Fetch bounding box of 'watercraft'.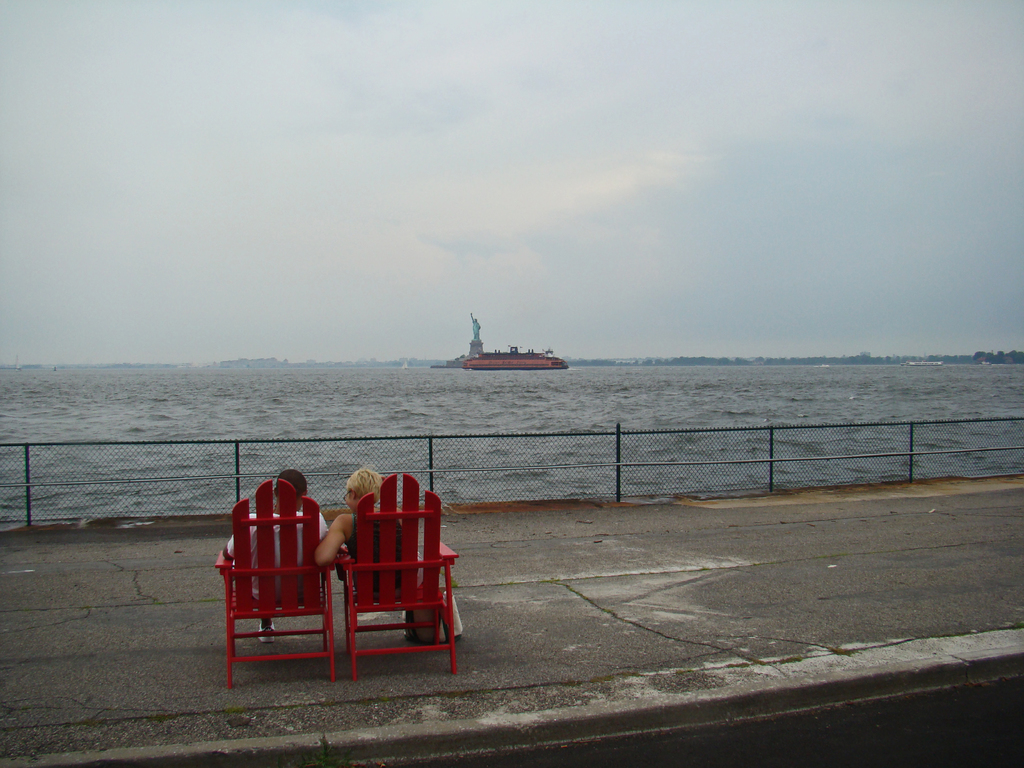
Bbox: (908, 355, 940, 367).
